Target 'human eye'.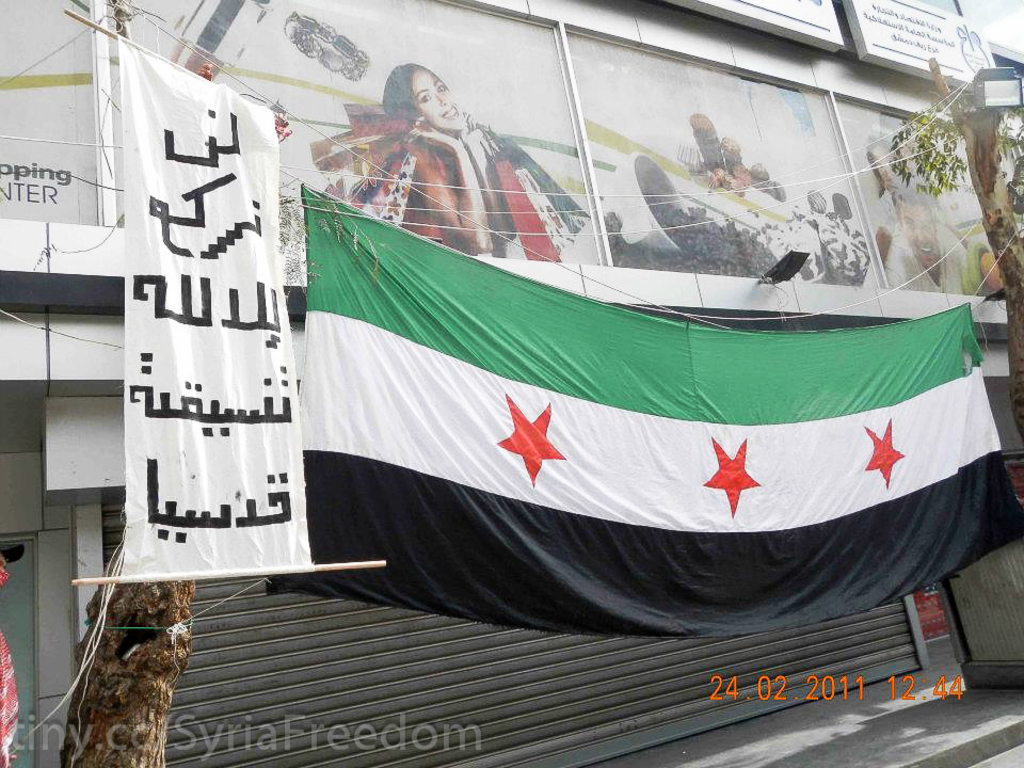
Target region: (436, 84, 445, 95).
